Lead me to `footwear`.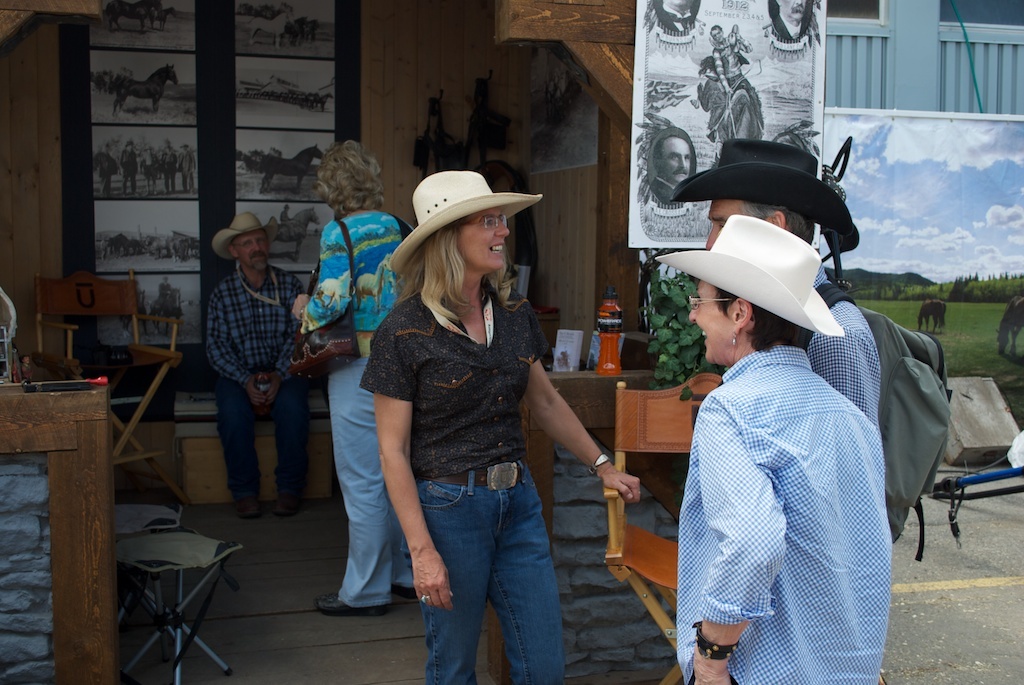
Lead to [314,589,387,612].
